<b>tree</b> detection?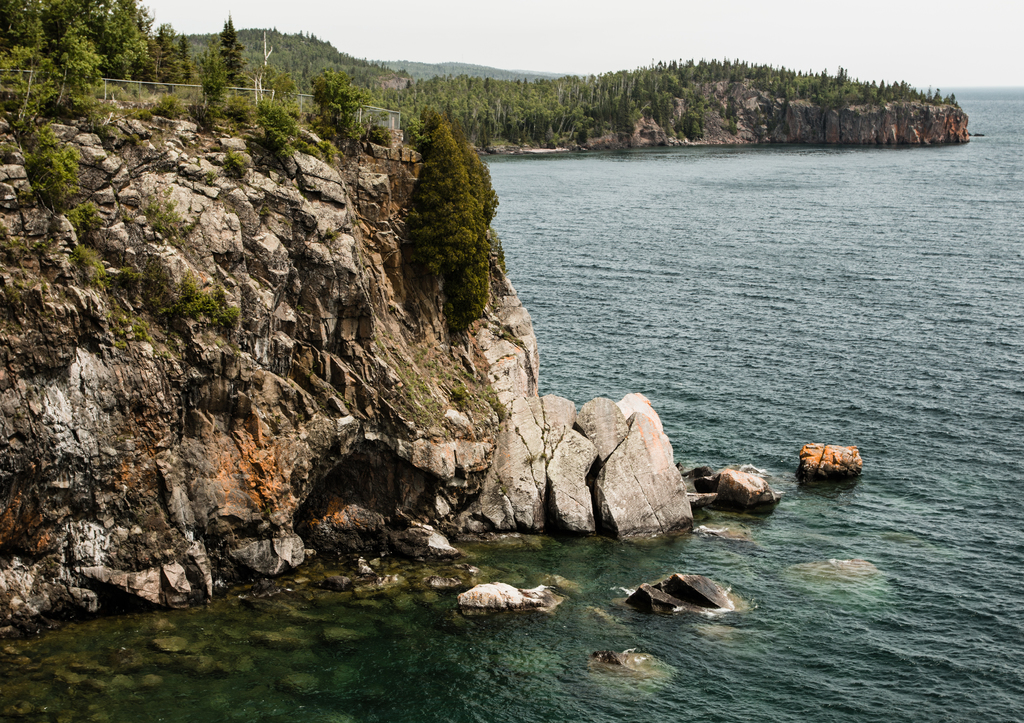
region(434, 116, 494, 334)
